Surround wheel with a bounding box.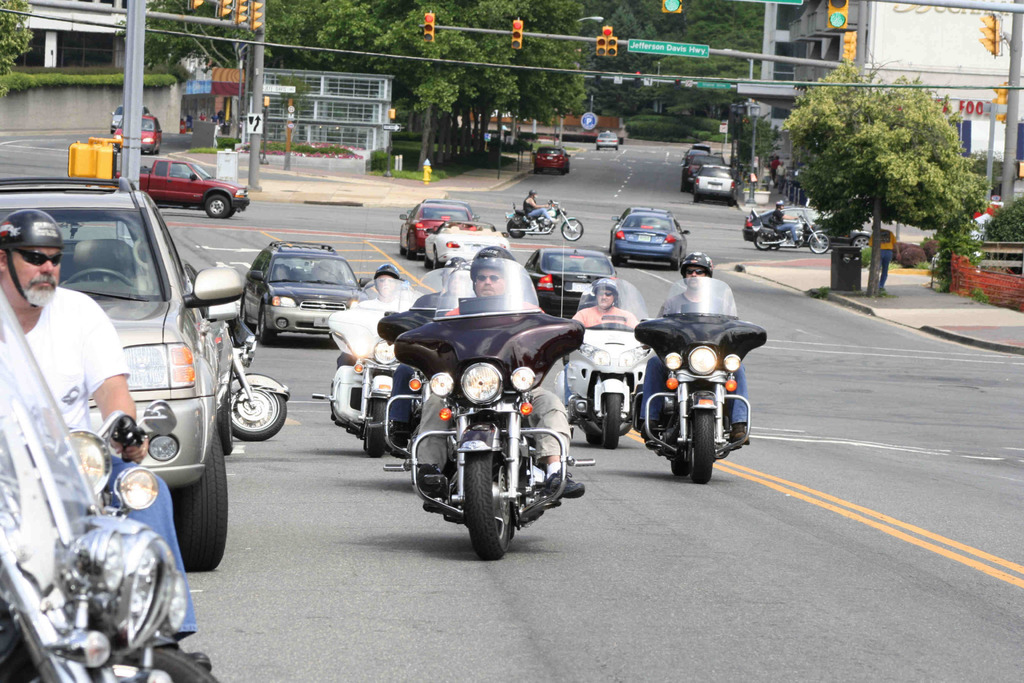
pyautogui.locateOnScreen(434, 252, 440, 267).
